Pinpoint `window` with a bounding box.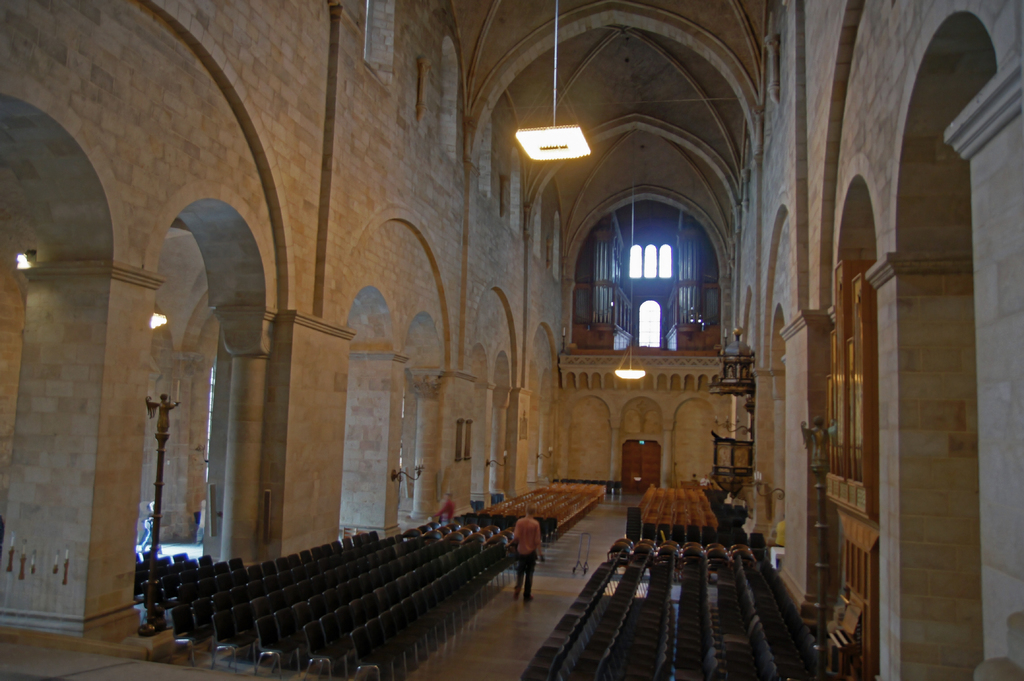
<box>628,243,671,278</box>.
